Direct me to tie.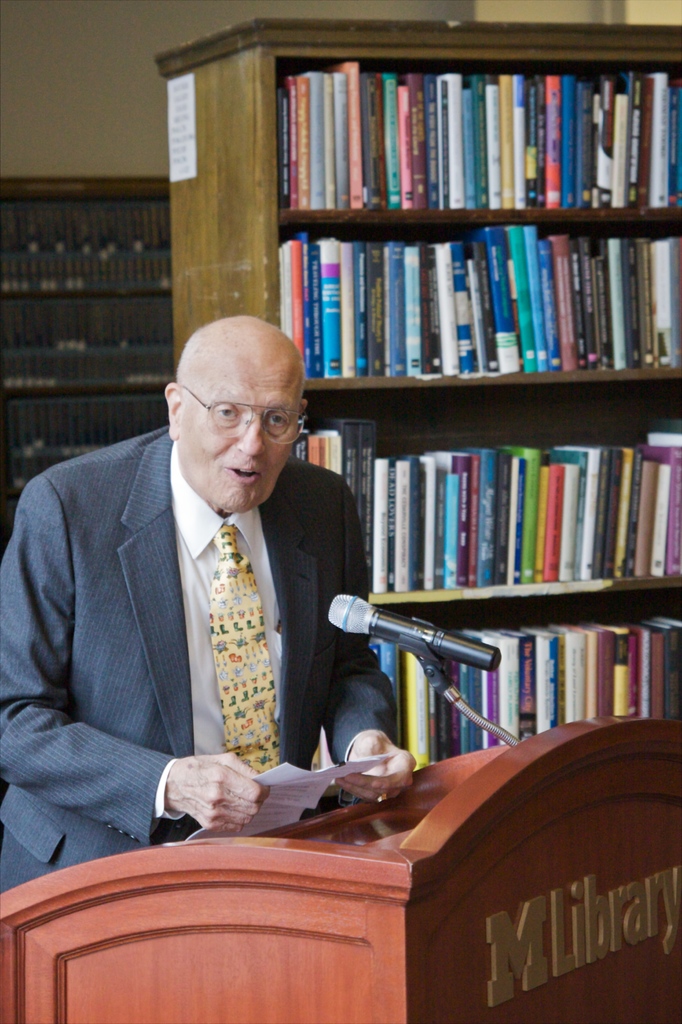
Direction: bbox=(207, 518, 283, 781).
